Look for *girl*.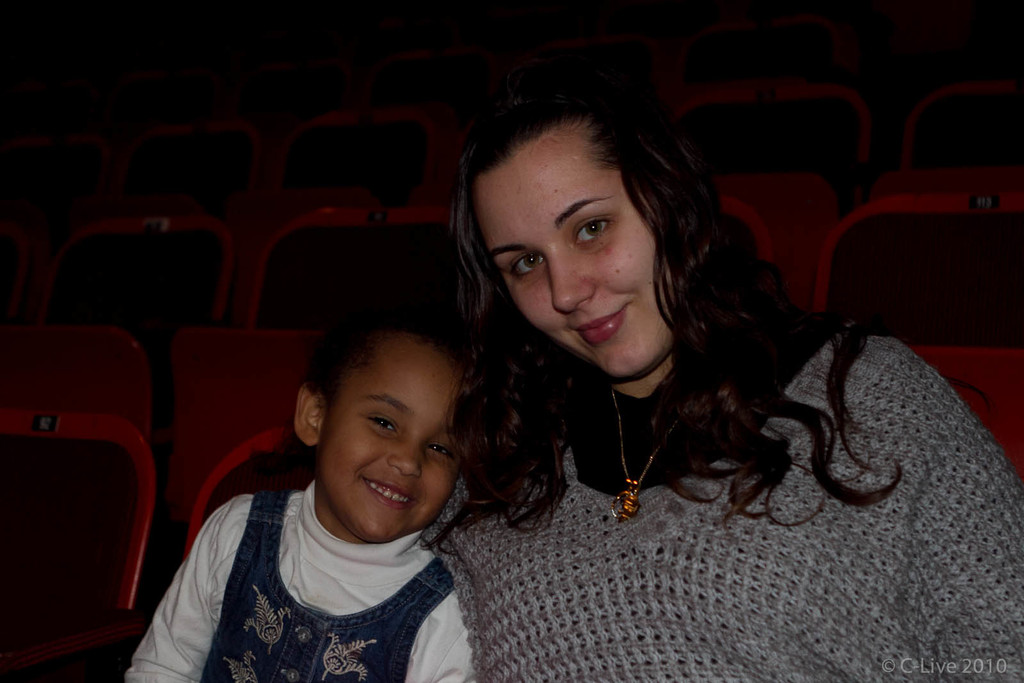
Found: rect(120, 303, 474, 682).
